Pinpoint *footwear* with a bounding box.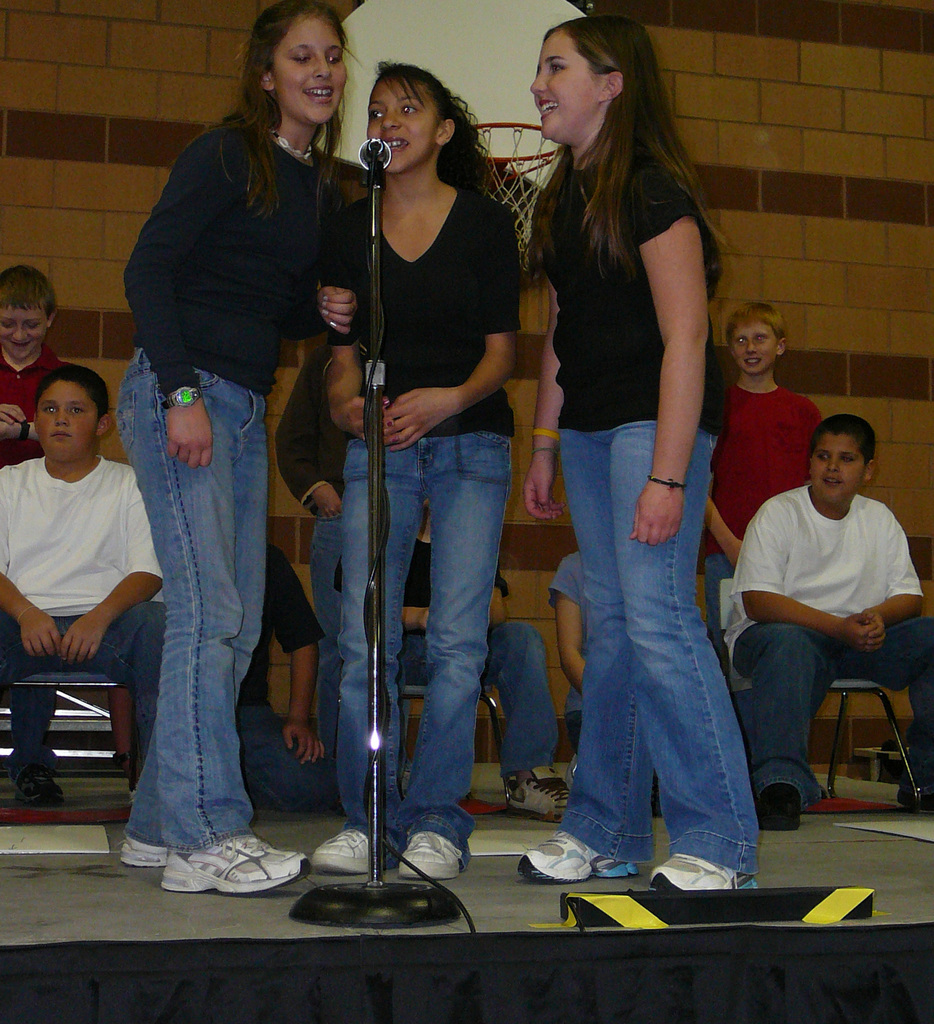
pyautogui.locateOnScreen(499, 774, 566, 822).
